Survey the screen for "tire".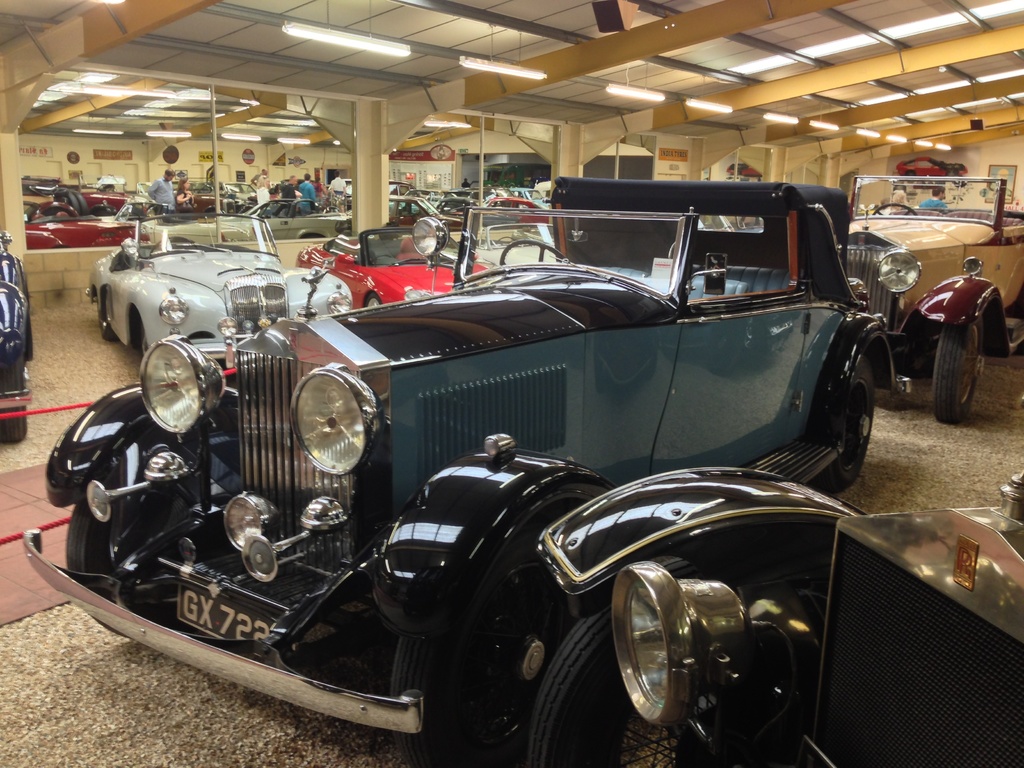
Survey found: locate(389, 517, 579, 767).
